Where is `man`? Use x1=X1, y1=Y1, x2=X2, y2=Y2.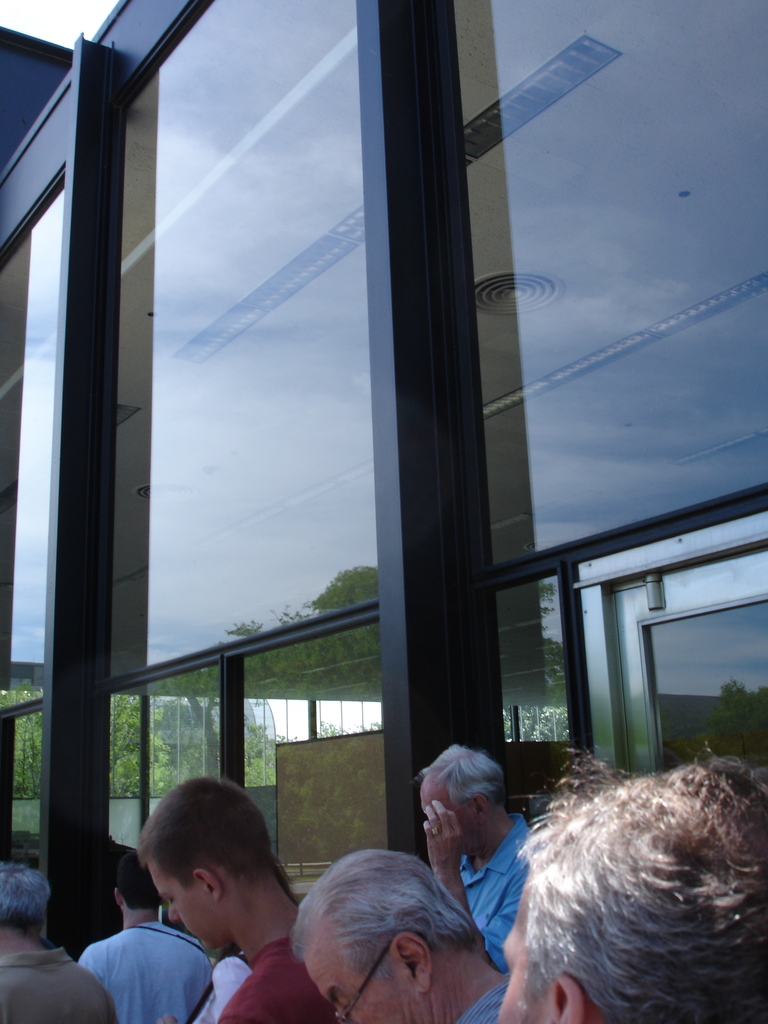
x1=79, y1=849, x2=219, y2=1023.
